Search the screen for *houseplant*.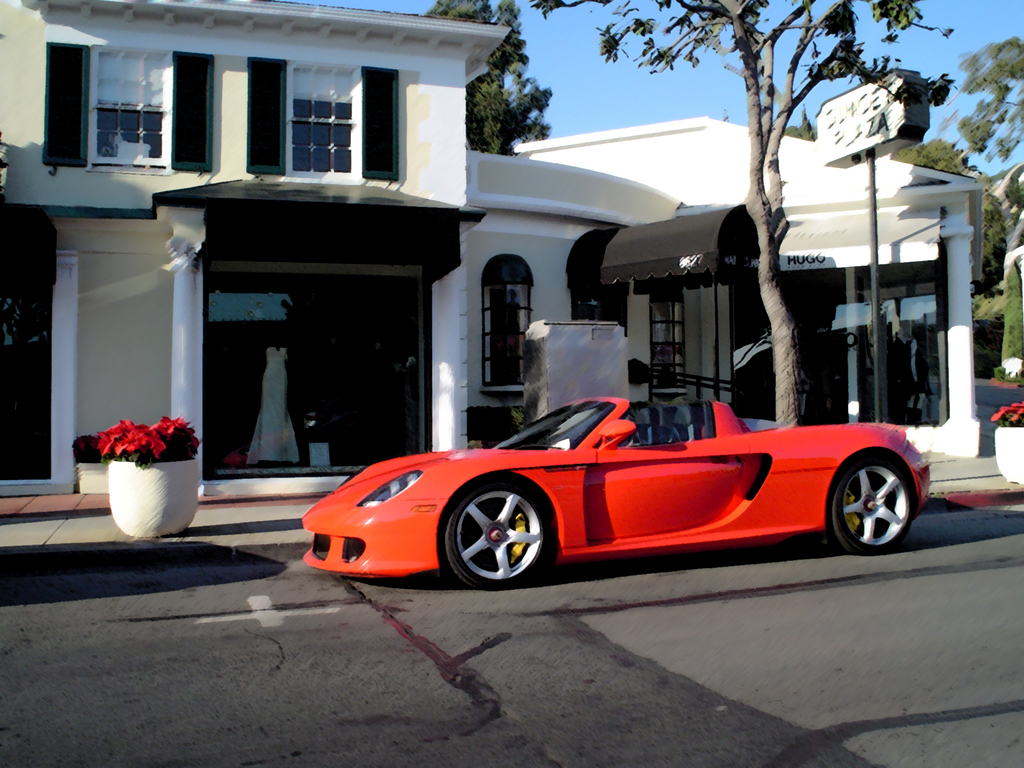
Found at rect(92, 413, 202, 548).
